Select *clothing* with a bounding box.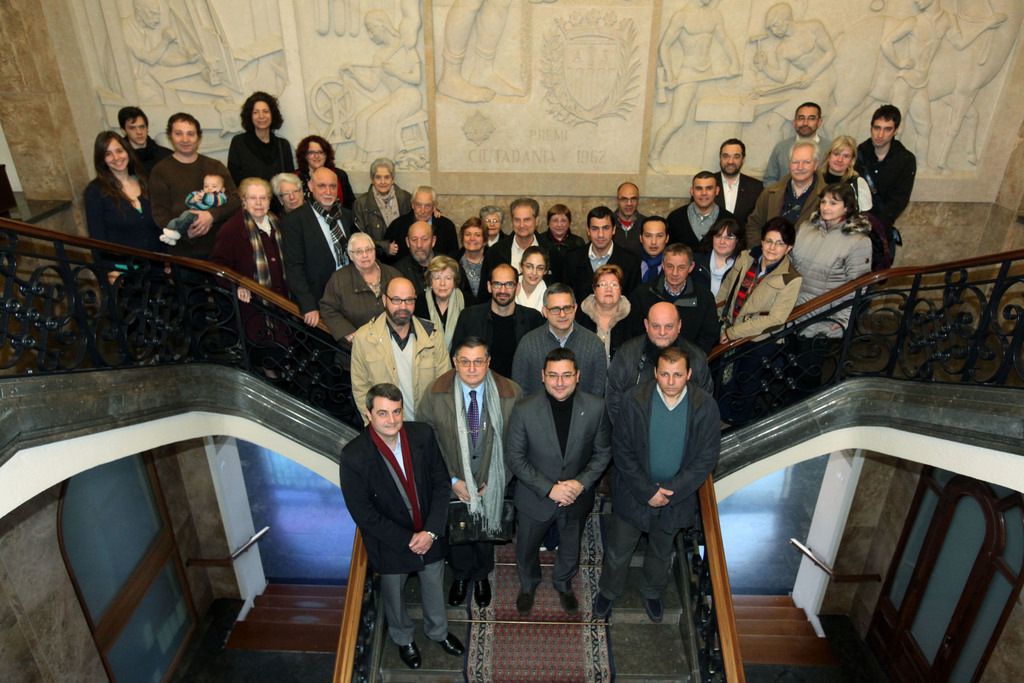
left=835, top=128, right=924, bottom=285.
